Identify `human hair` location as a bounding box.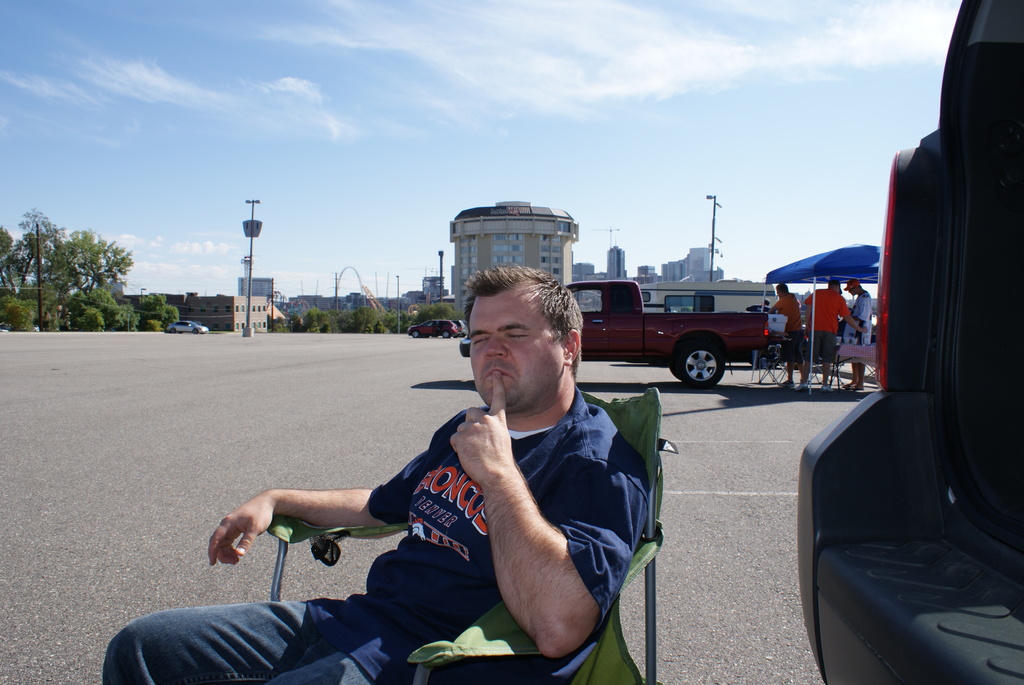
region(458, 260, 579, 377).
